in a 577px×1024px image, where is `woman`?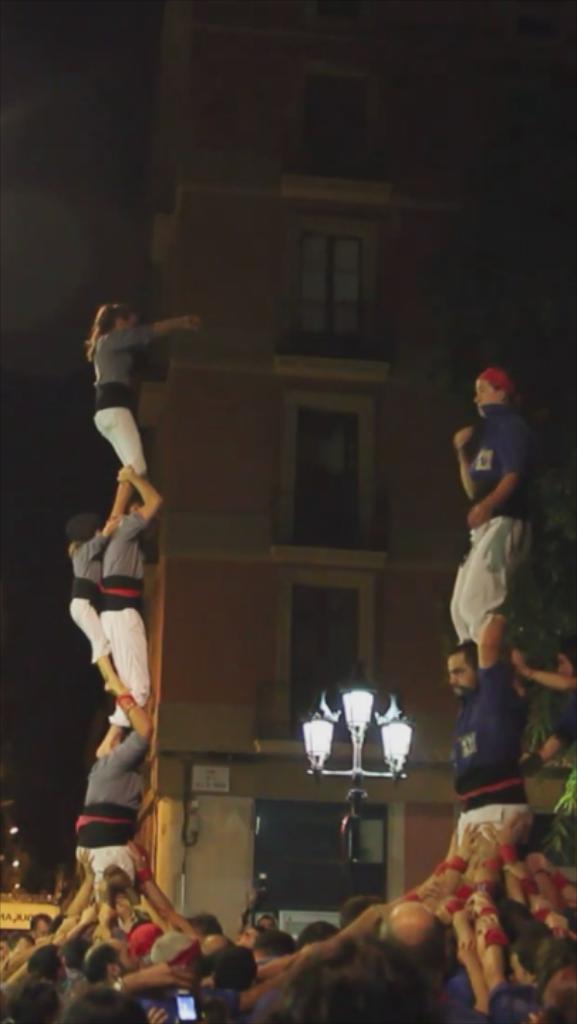
x1=87, y1=297, x2=209, y2=533.
